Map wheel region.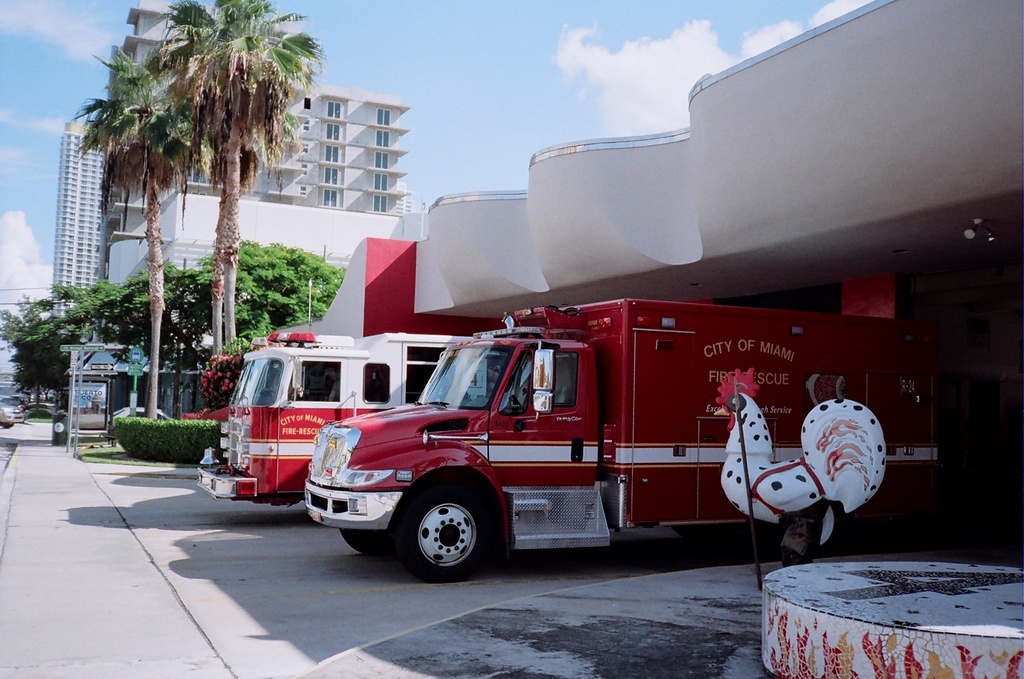
Mapped to [x1=815, y1=501, x2=840, y2=554].
